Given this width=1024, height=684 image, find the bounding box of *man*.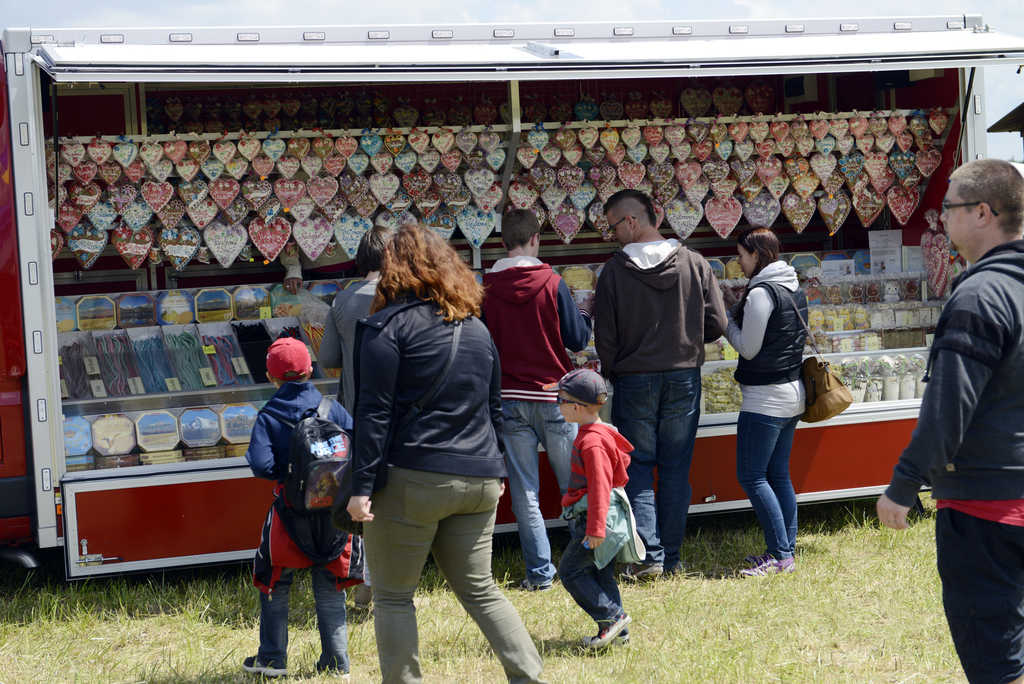
rect(468, 208, 598, 594).
